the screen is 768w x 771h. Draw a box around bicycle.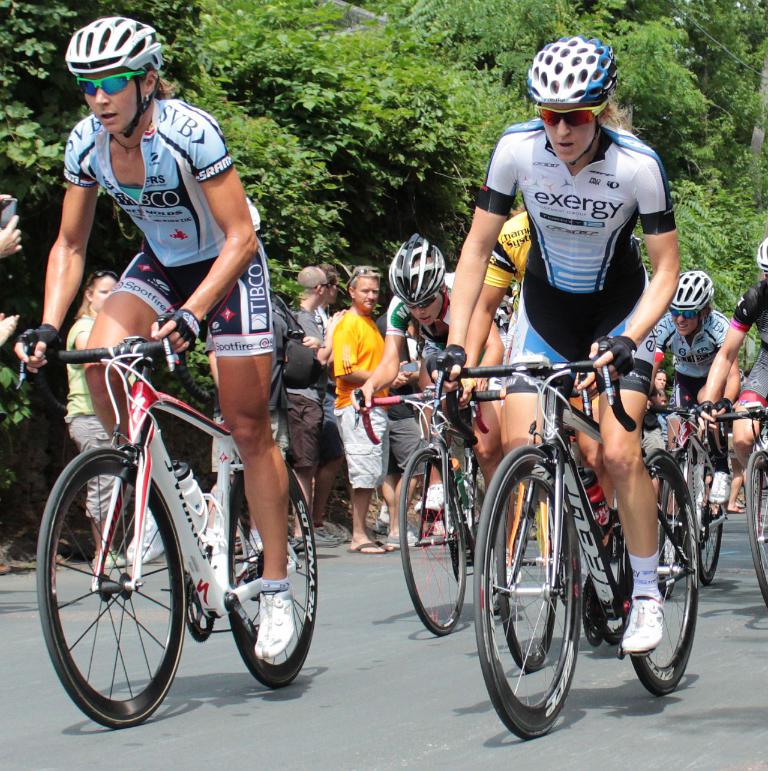
box(638, 384, 742, 583).
